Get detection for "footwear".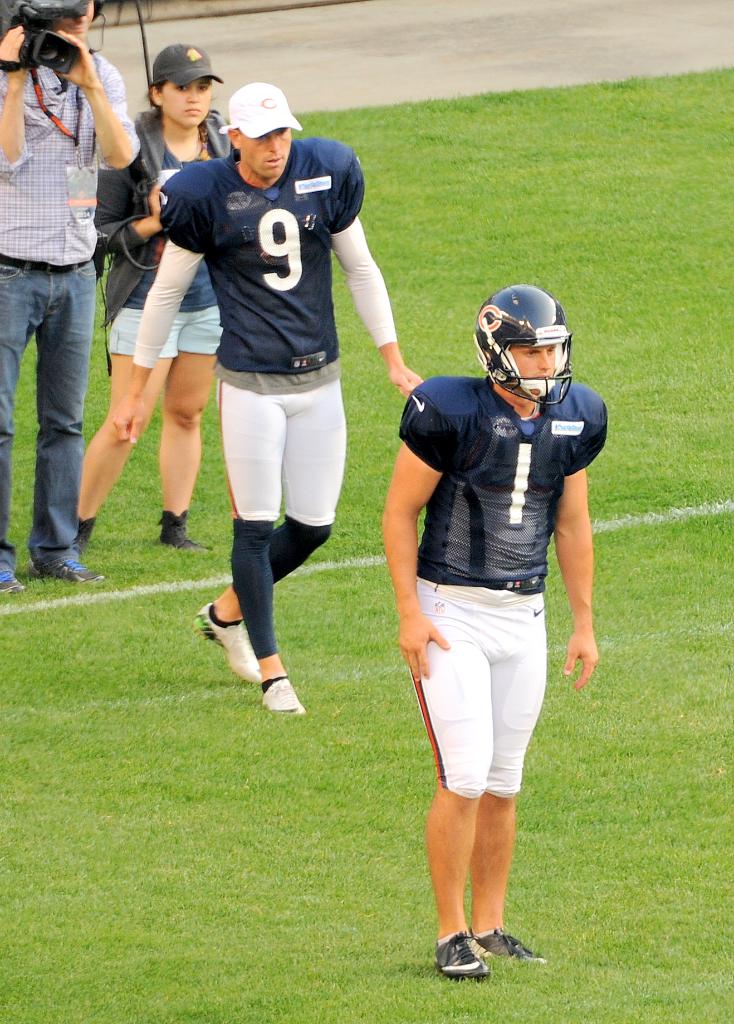
Detection: locate(159, 522, 213, 554).
